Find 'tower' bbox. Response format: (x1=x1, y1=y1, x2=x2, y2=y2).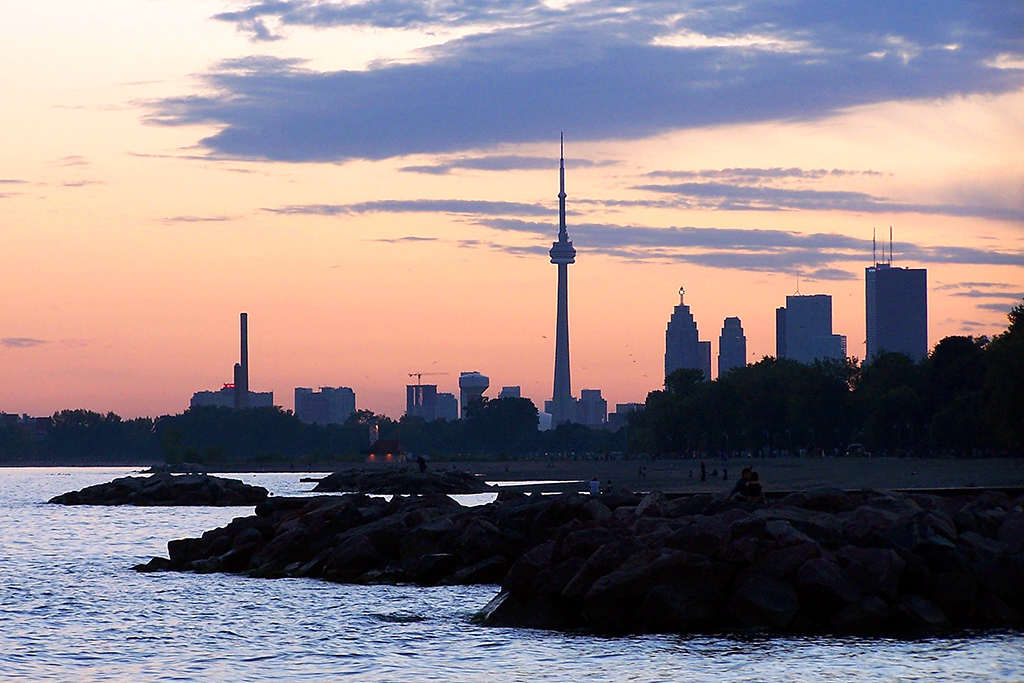
(x1=650, y1=280, x2=713, y2=405).
